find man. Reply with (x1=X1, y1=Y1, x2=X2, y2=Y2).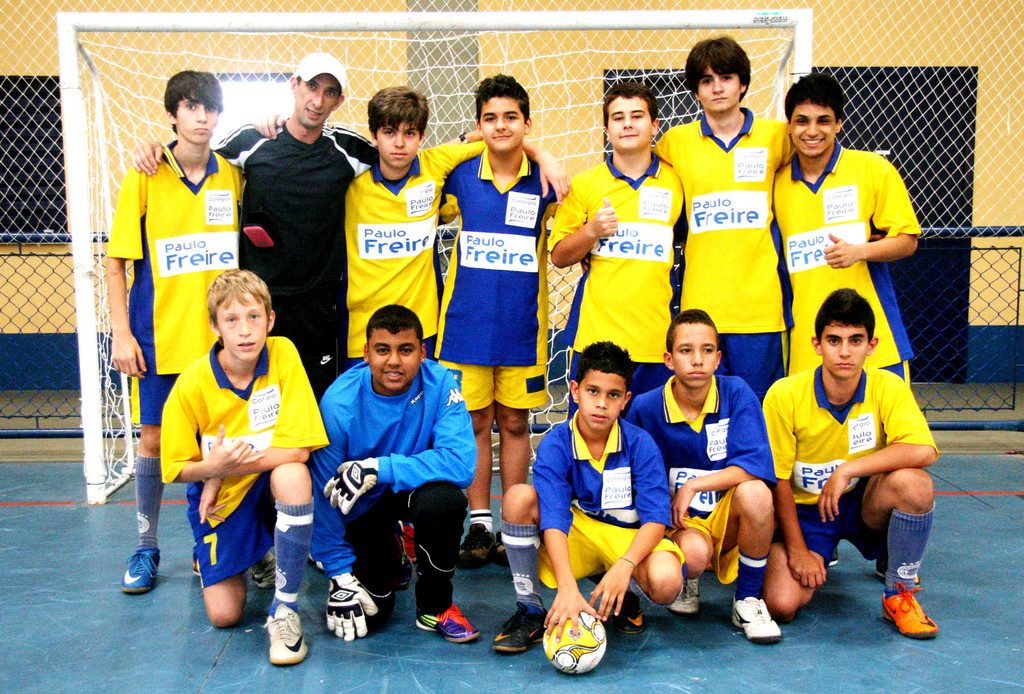
(x1=99, y1=65, x2=253, y2=593).
